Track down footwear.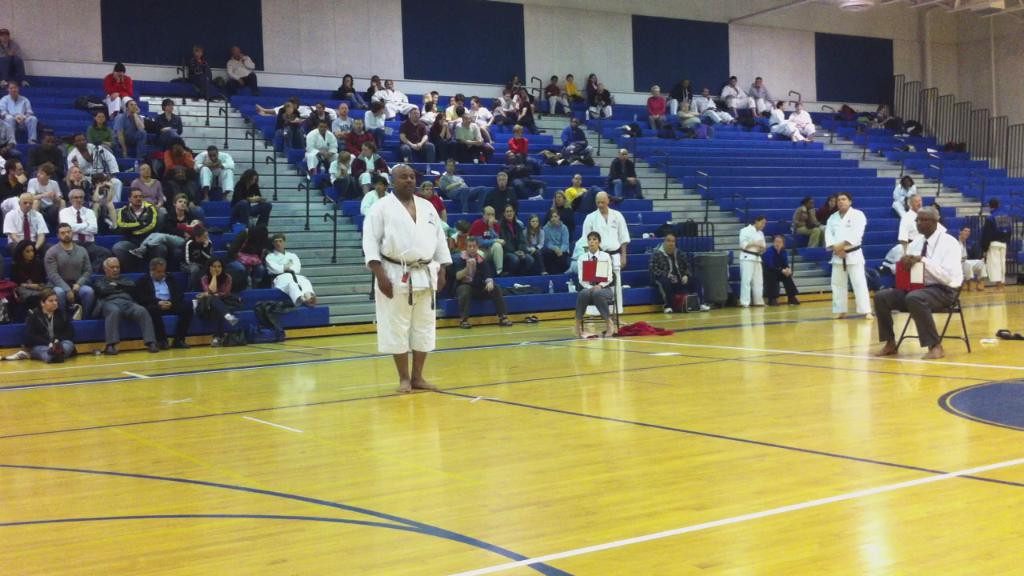
Tracked to pyautogui.locateOnScreen(145, 343, 165, 353).
